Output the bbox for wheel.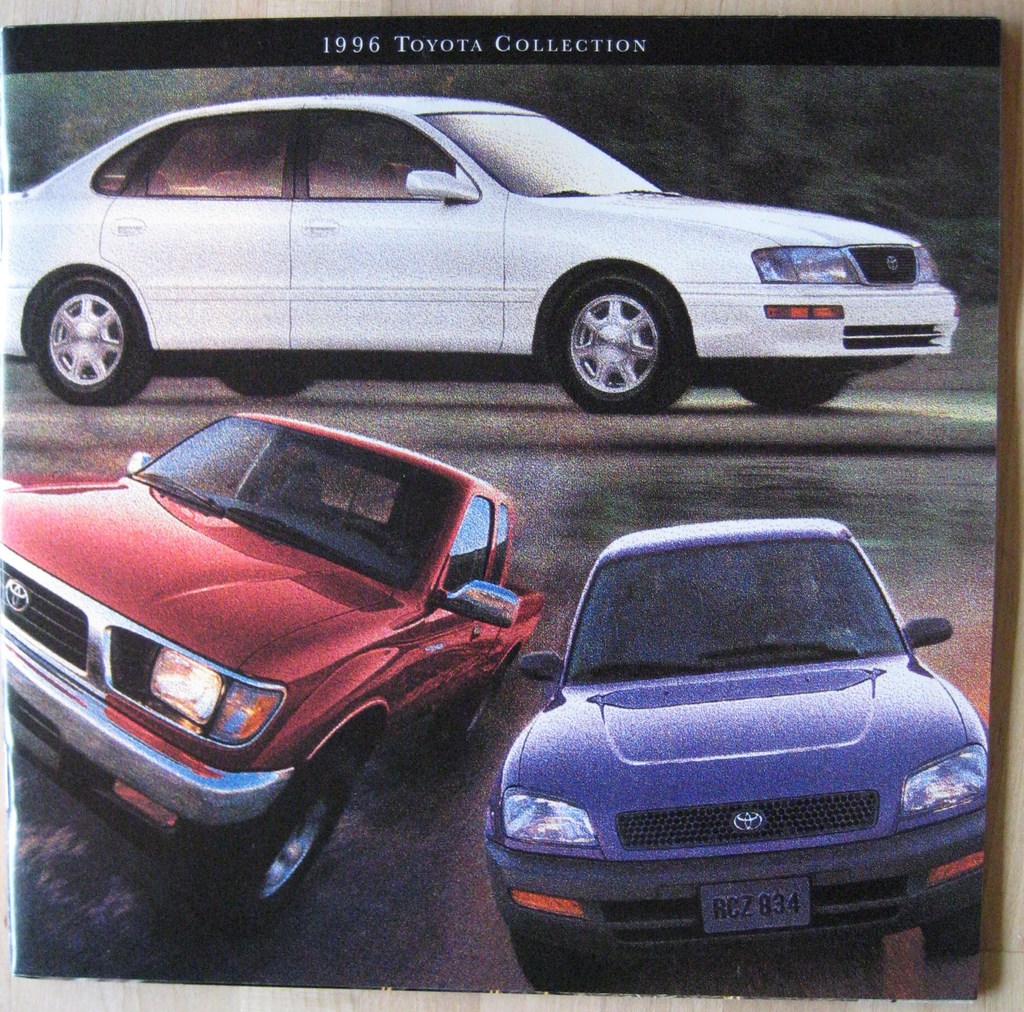
(29, 276, 152, 408).
